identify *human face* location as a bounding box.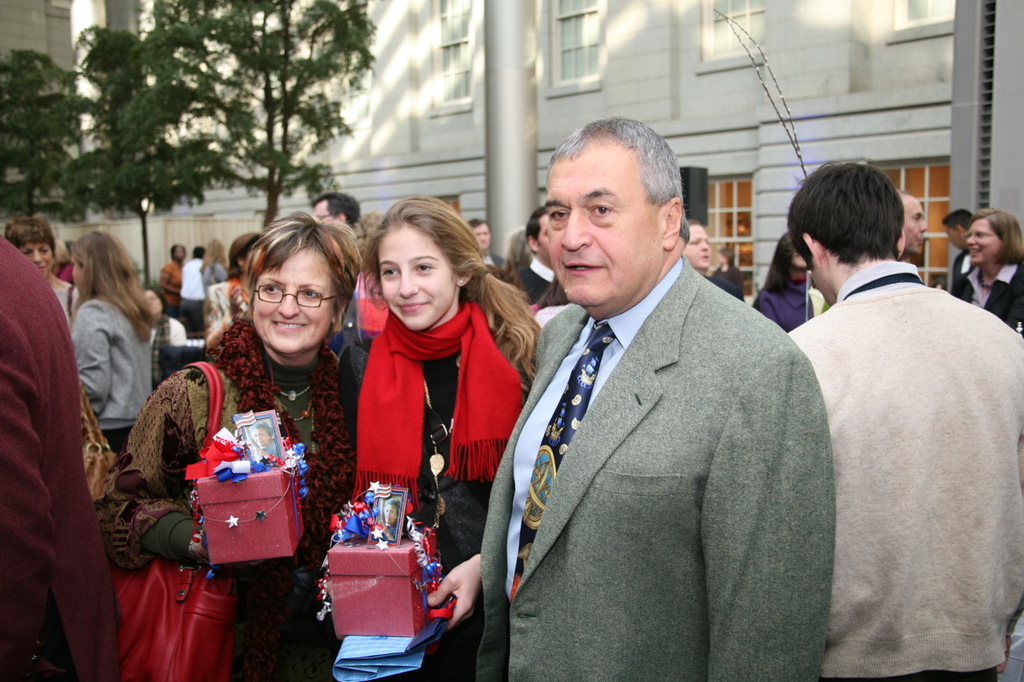
[x1=374, y1=228, x2=455, y2=332].
